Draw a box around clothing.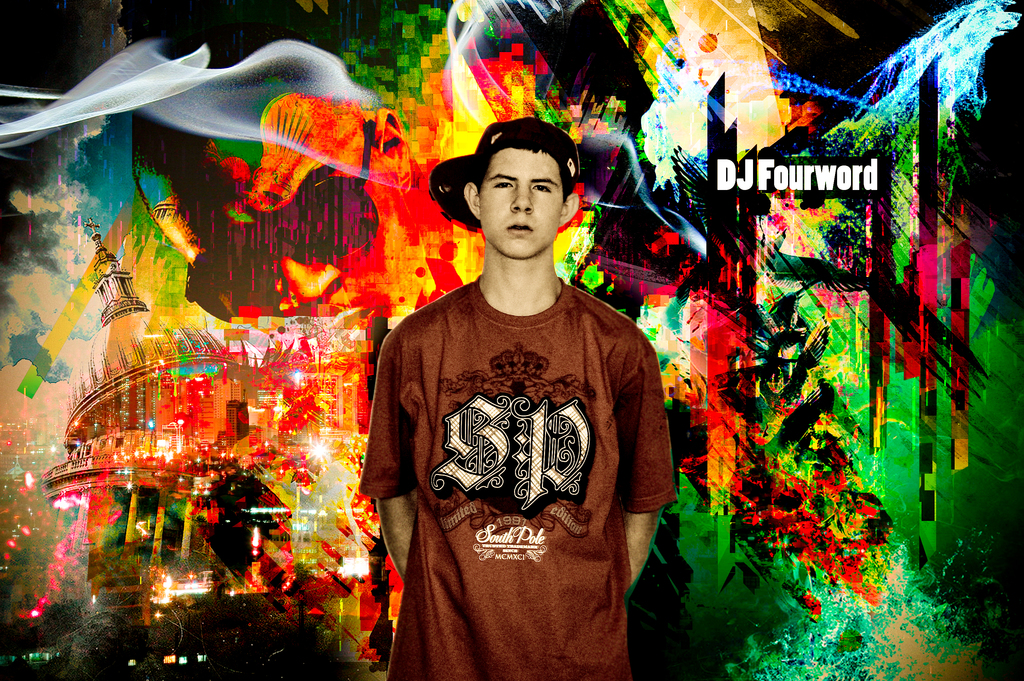
{"left": 364, "top": 261, "right": 669, "bottom": 644}.
